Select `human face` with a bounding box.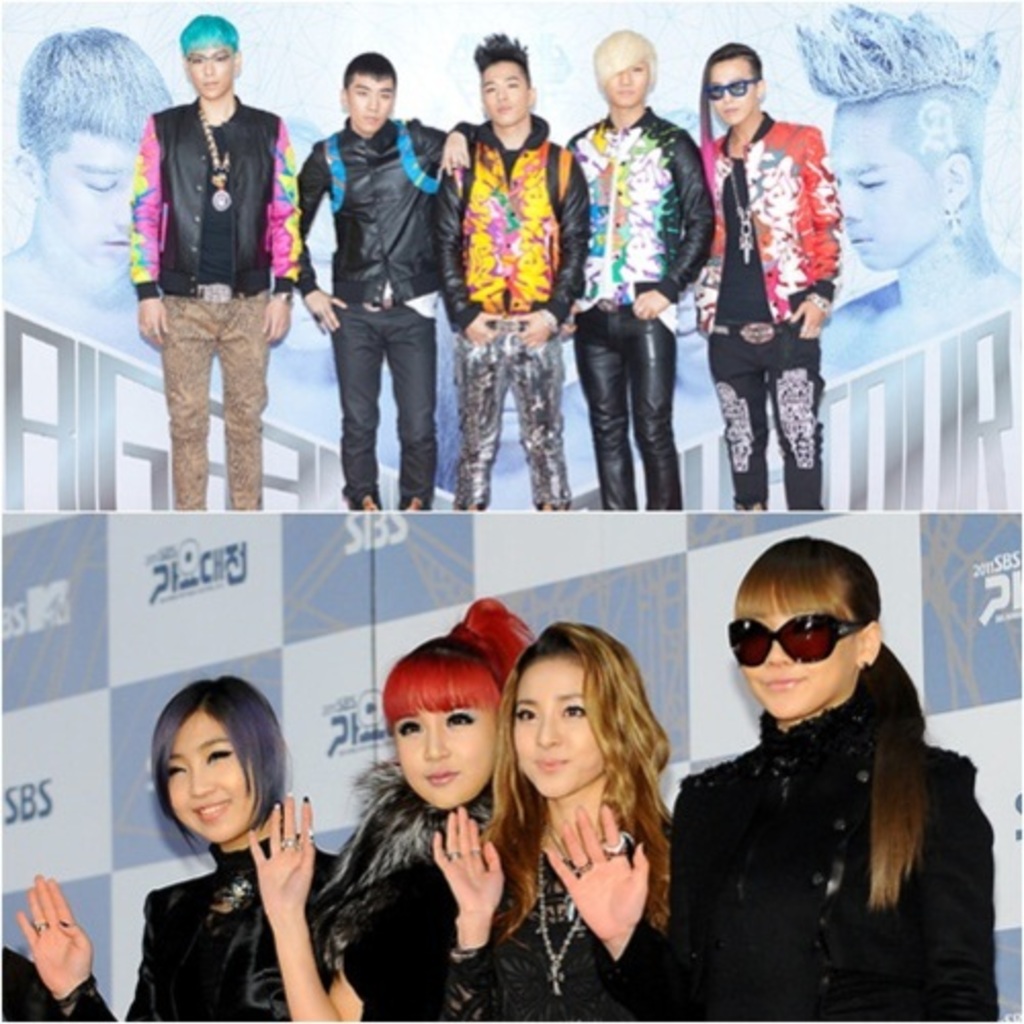
<region>481, 61, 526, 127</region>.
